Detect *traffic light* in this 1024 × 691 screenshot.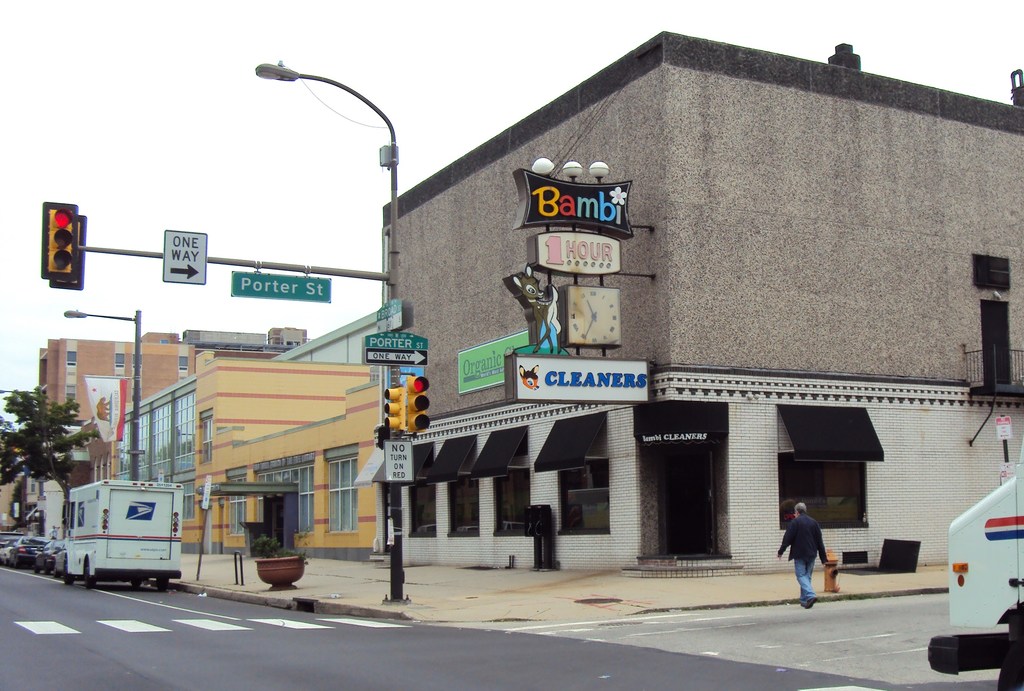
Detection: crop(49, 214, 86, 289).
